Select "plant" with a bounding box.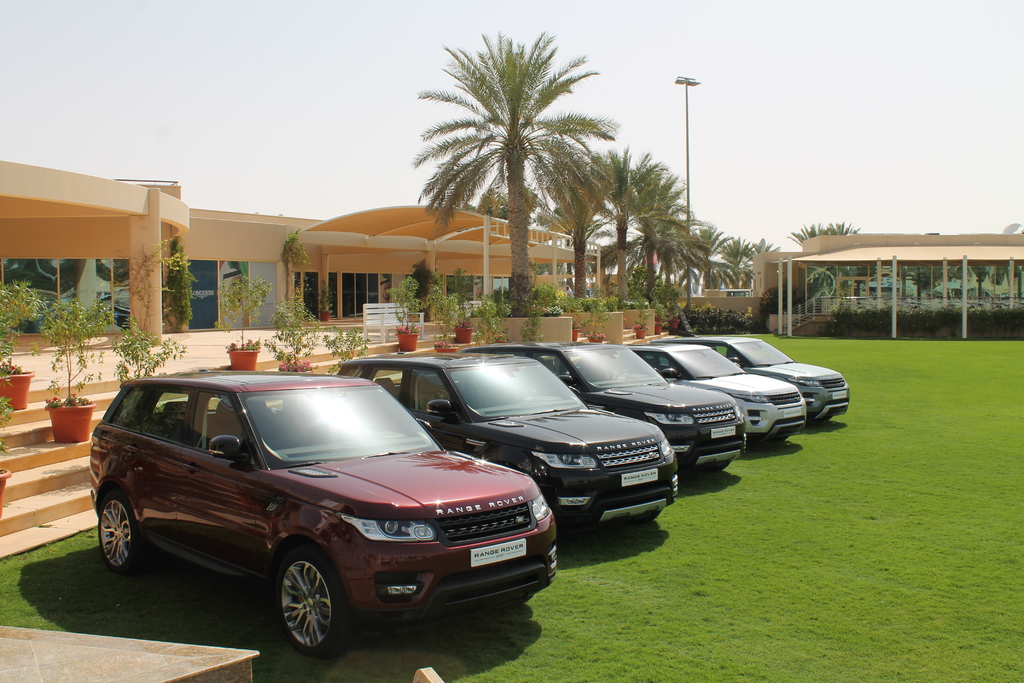
161:241:196:320.
